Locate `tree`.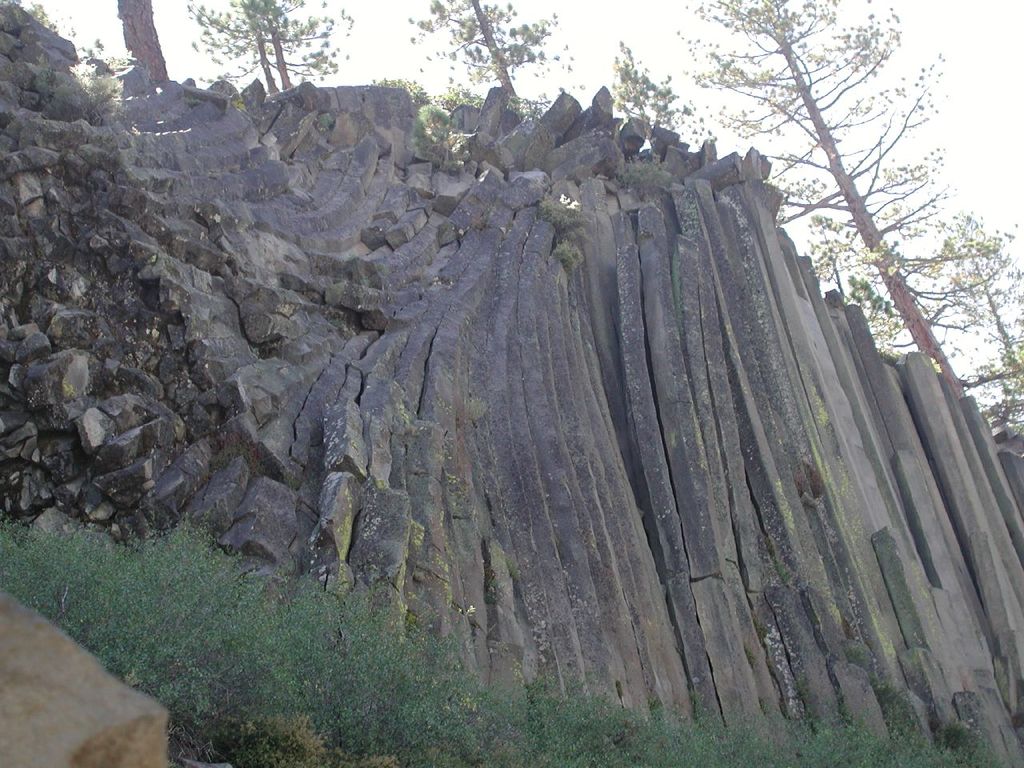
Bounding box: detection(606, 37, 714, 158).
